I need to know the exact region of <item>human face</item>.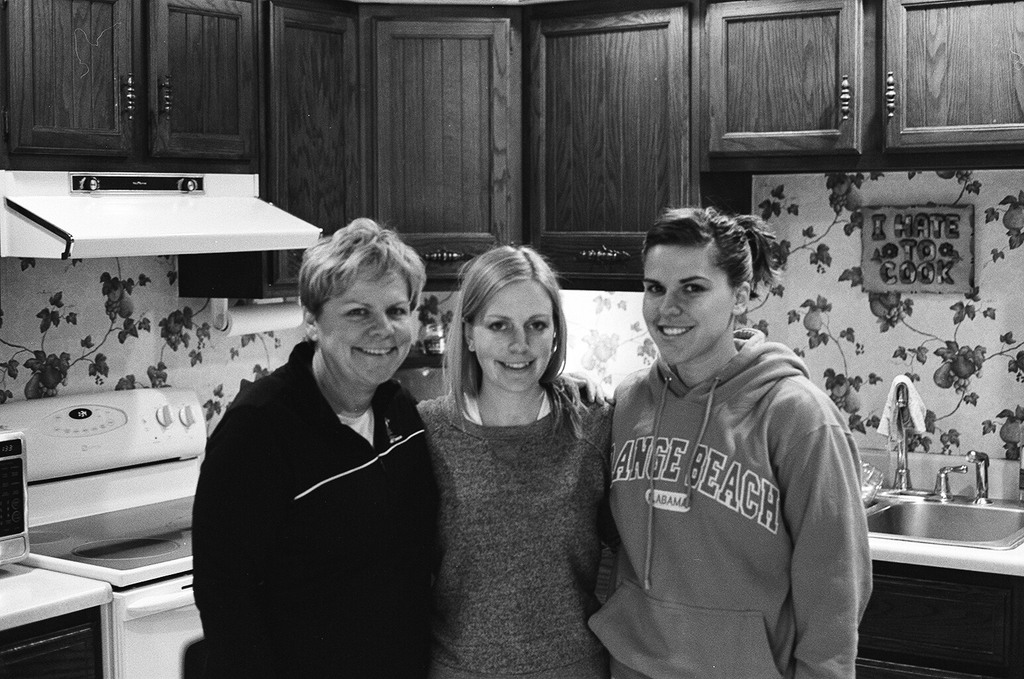
Region: [x1=643, y1=238, x2=728, y2=361].
